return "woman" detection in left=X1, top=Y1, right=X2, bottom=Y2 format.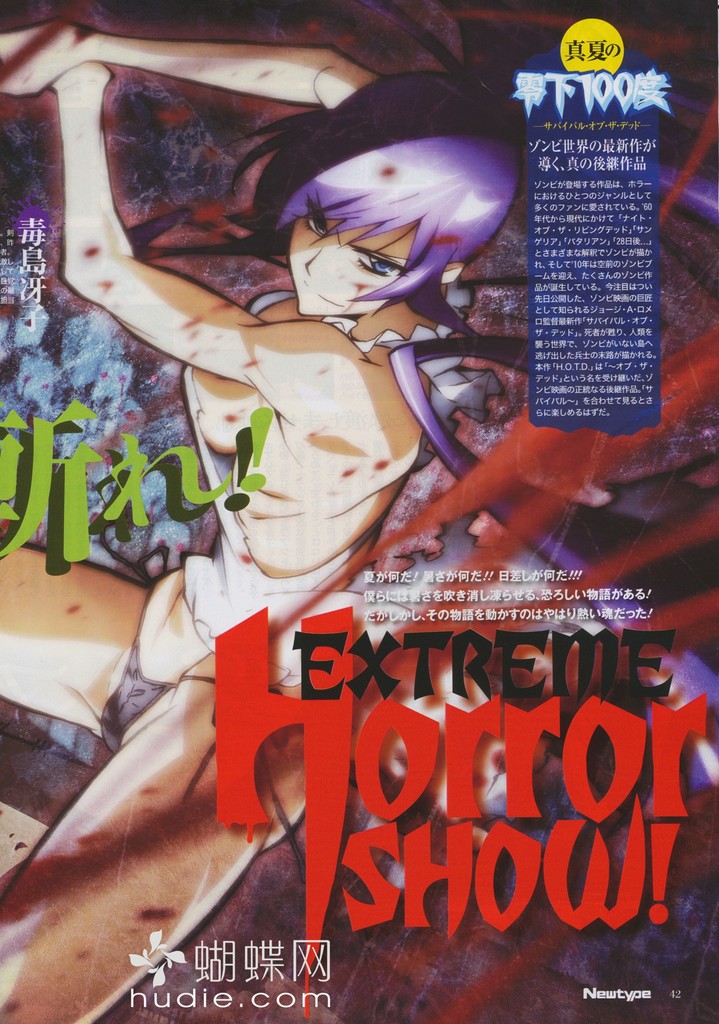
left=0, top=20, right=526, bottom=1023.
